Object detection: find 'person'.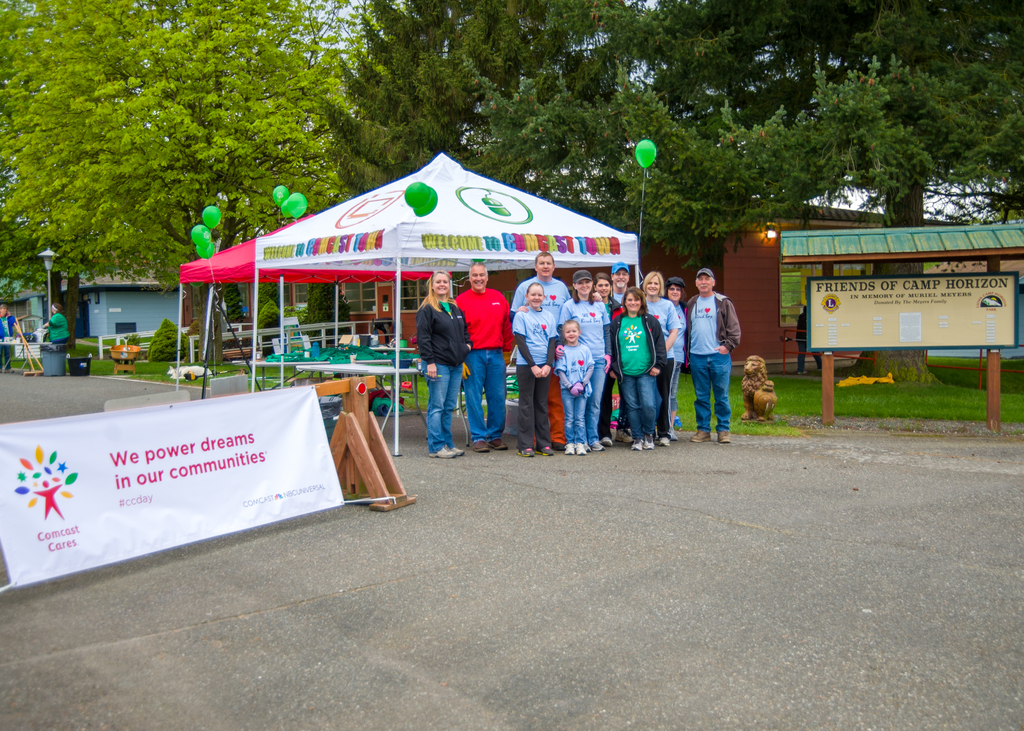
[left=664, top=274, right=689, bottom=371].
